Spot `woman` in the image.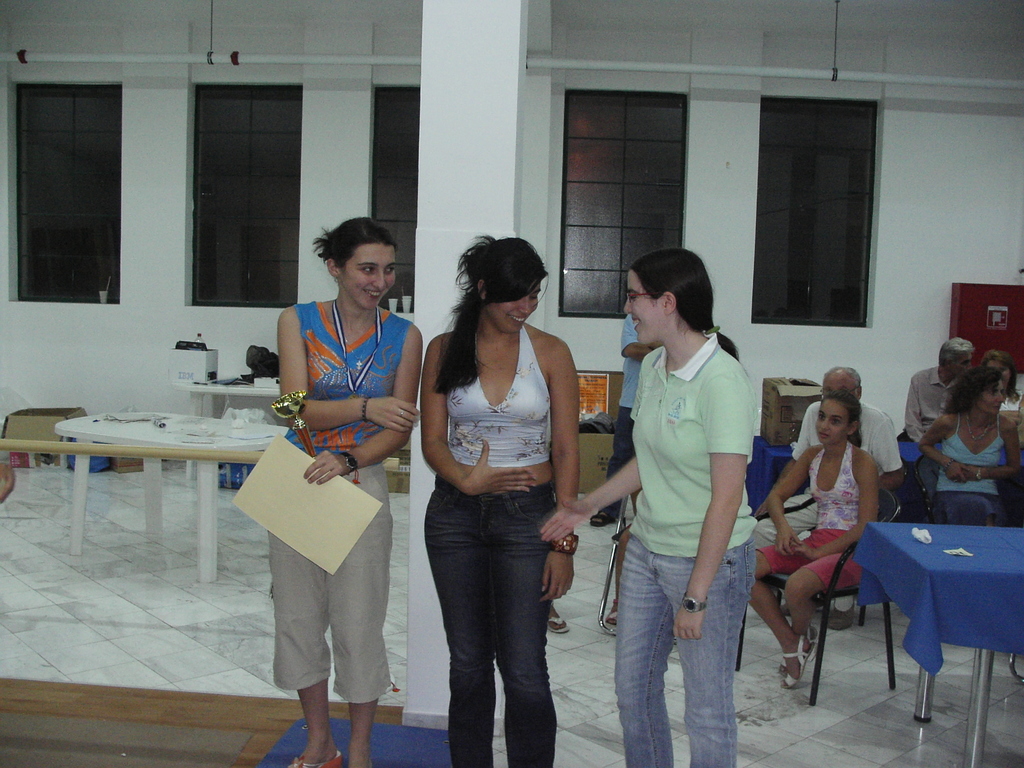
`woman` found at <bbox>419, 236, 579, 767</bbox>.
